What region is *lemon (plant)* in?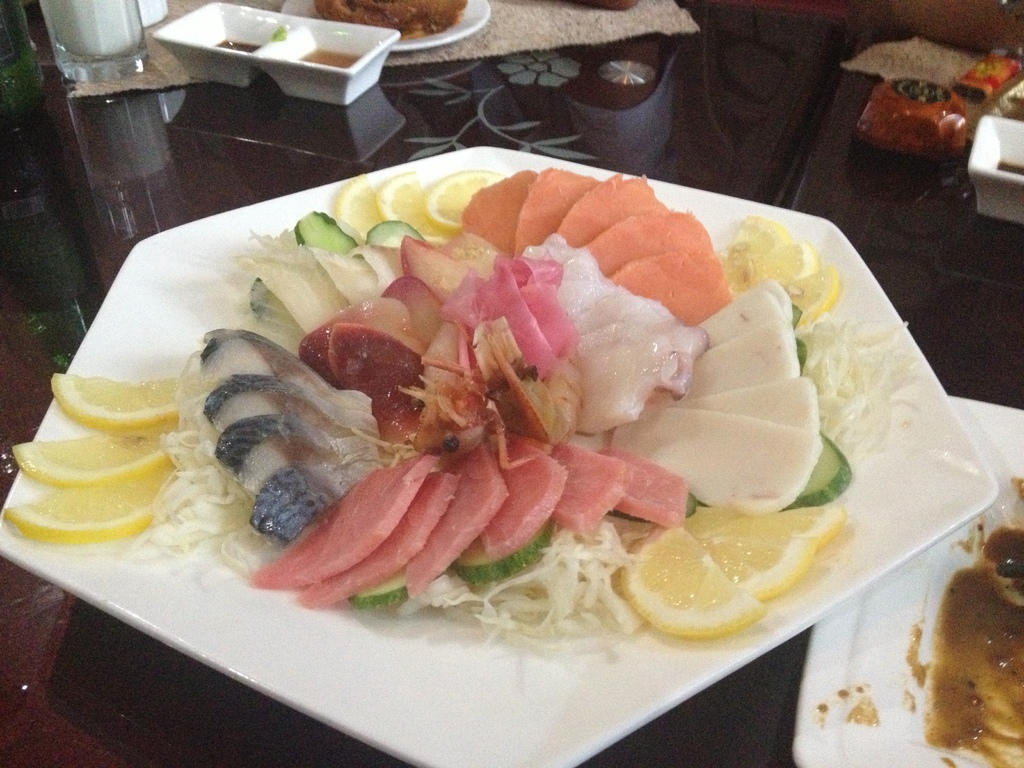
(429, 171, 508, 230).
